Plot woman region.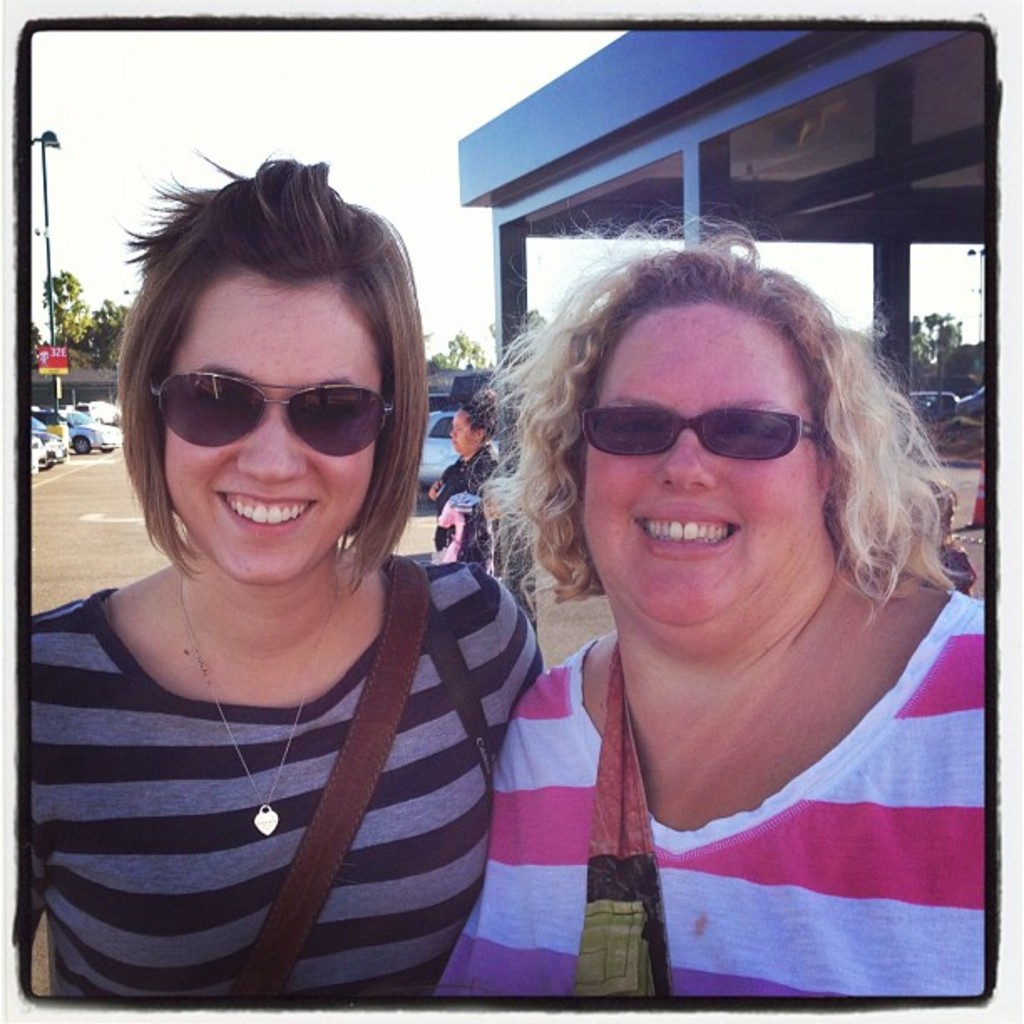
Plotted at crop(428, 383, 502, 562).
